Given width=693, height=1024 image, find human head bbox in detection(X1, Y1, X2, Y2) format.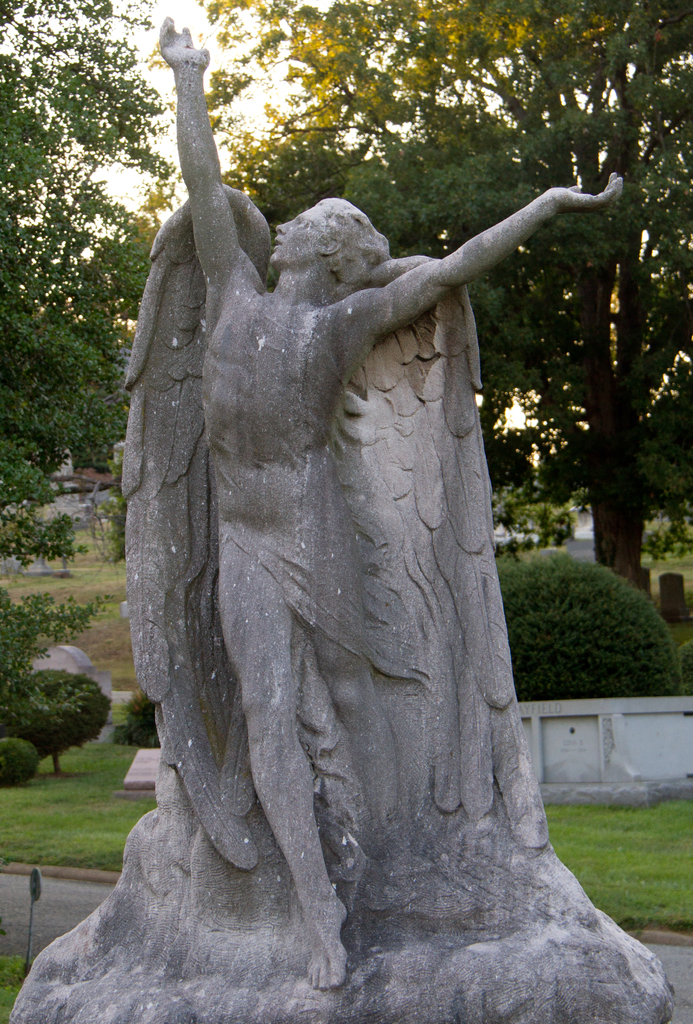
detection(267, 190, 384, 279).
